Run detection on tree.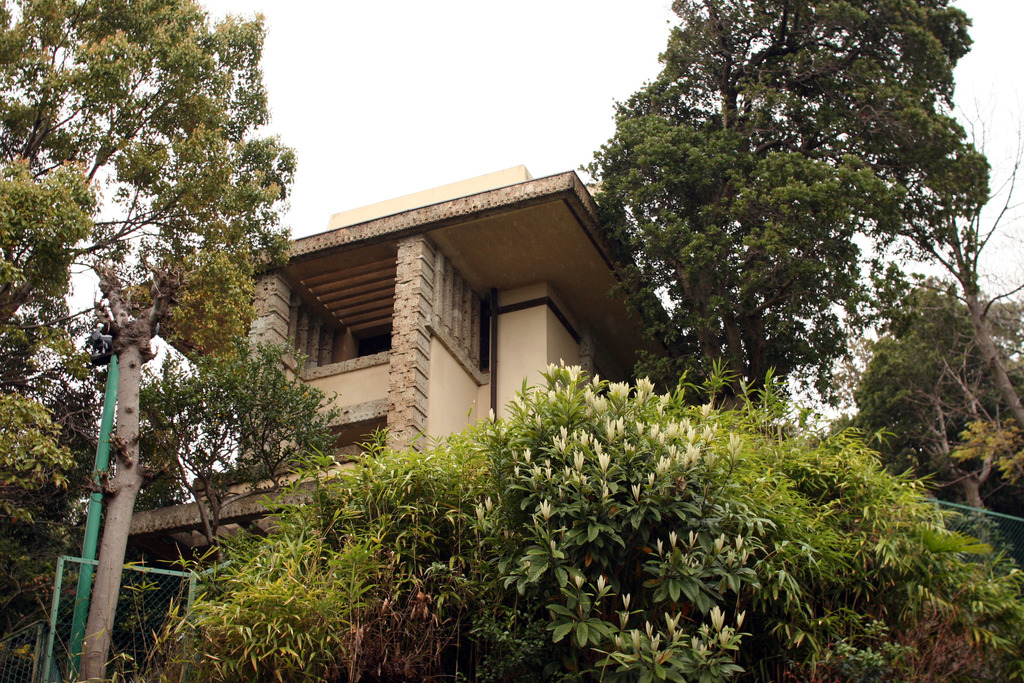
Result: locate(568, 0, 1021, 405).
